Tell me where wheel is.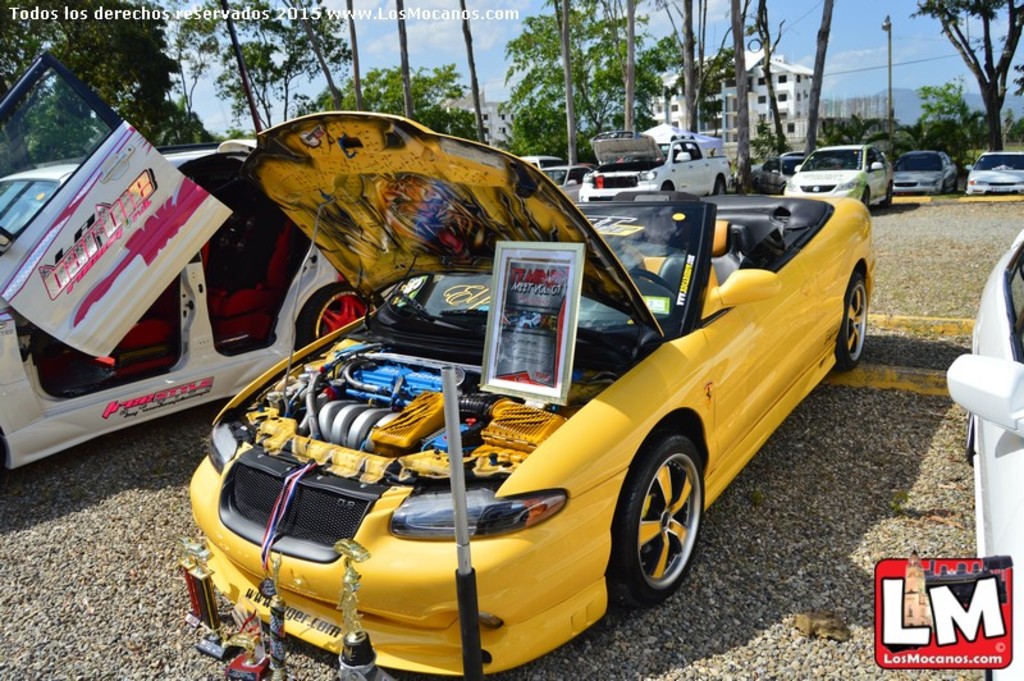
wheel is at bbox(963, 410, 980, 461).
